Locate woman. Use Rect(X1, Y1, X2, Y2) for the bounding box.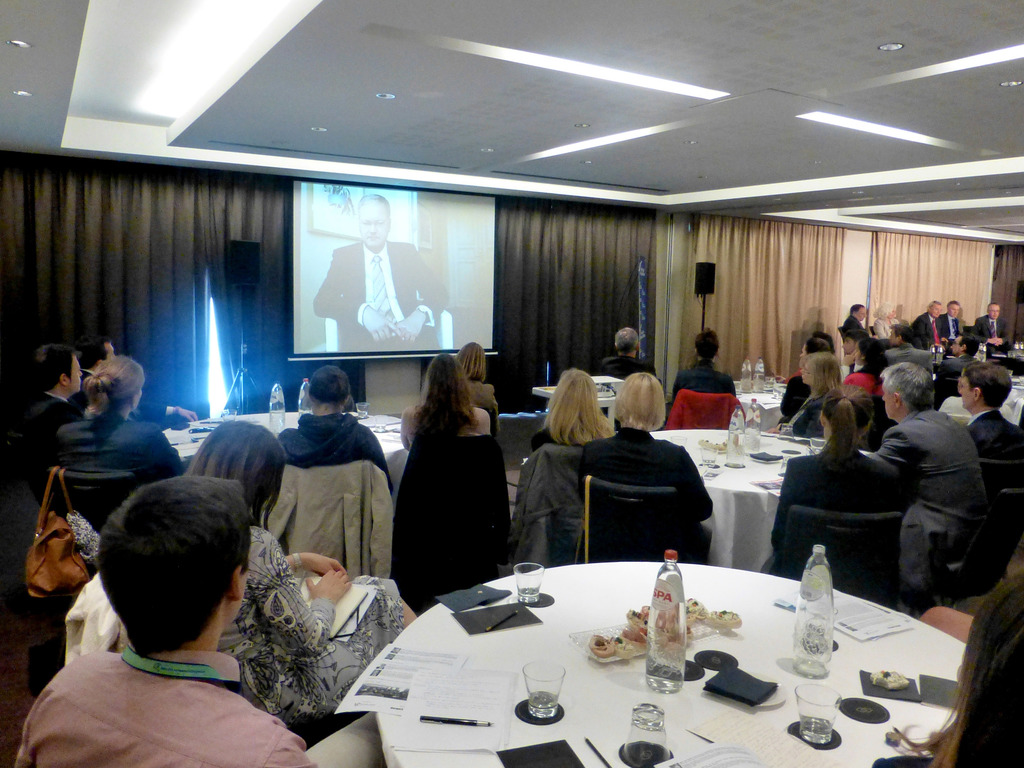
Rect(871, 305, 912, 346).
